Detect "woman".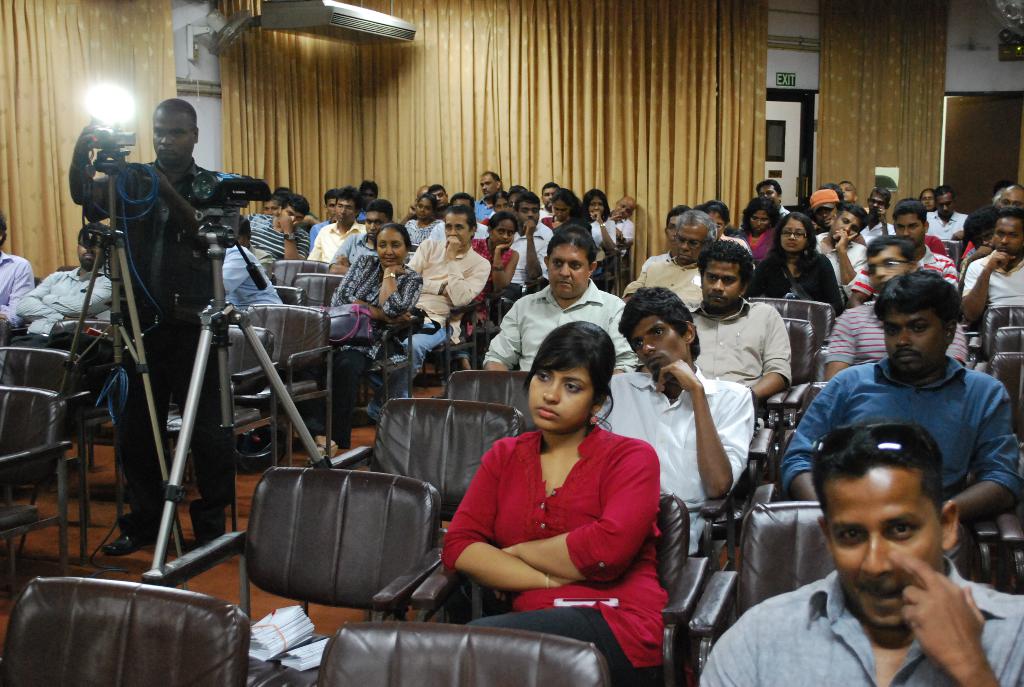
Detected at [left=403, top=190, right=435, bottom=256].
